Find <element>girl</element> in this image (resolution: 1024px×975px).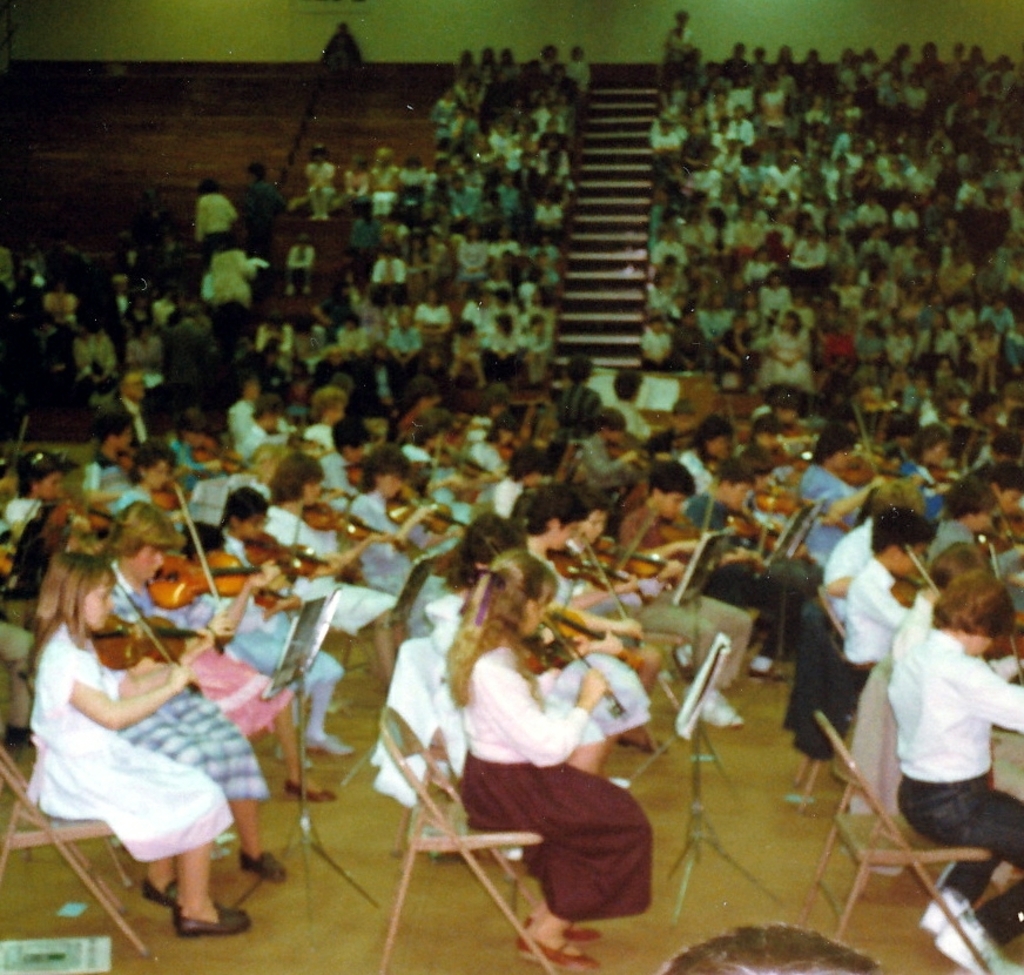
(443,552,652,966).
